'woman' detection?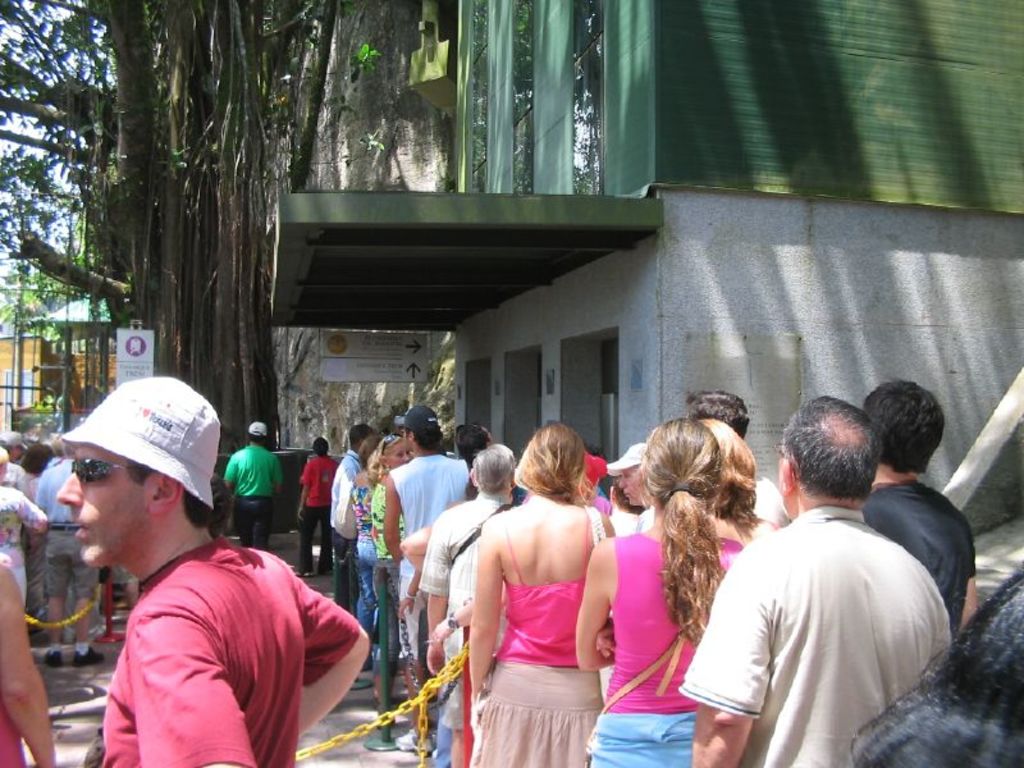
x1=705, y1=421, x2=756, y2=566
